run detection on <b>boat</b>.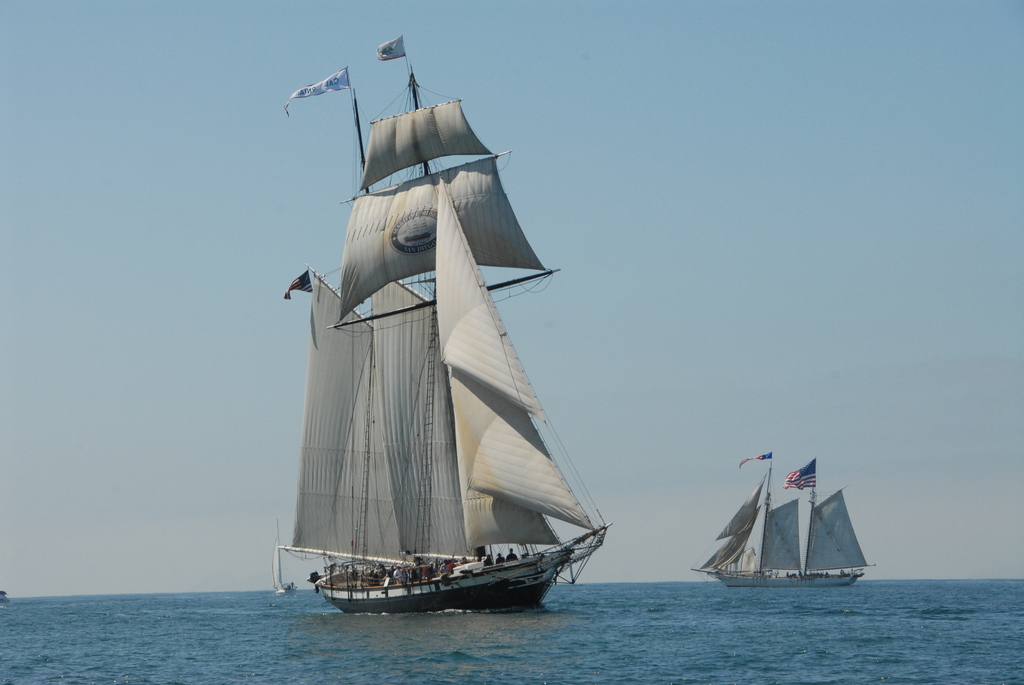
Result: (x1=262, y1=19, x2=632, y2=647).
